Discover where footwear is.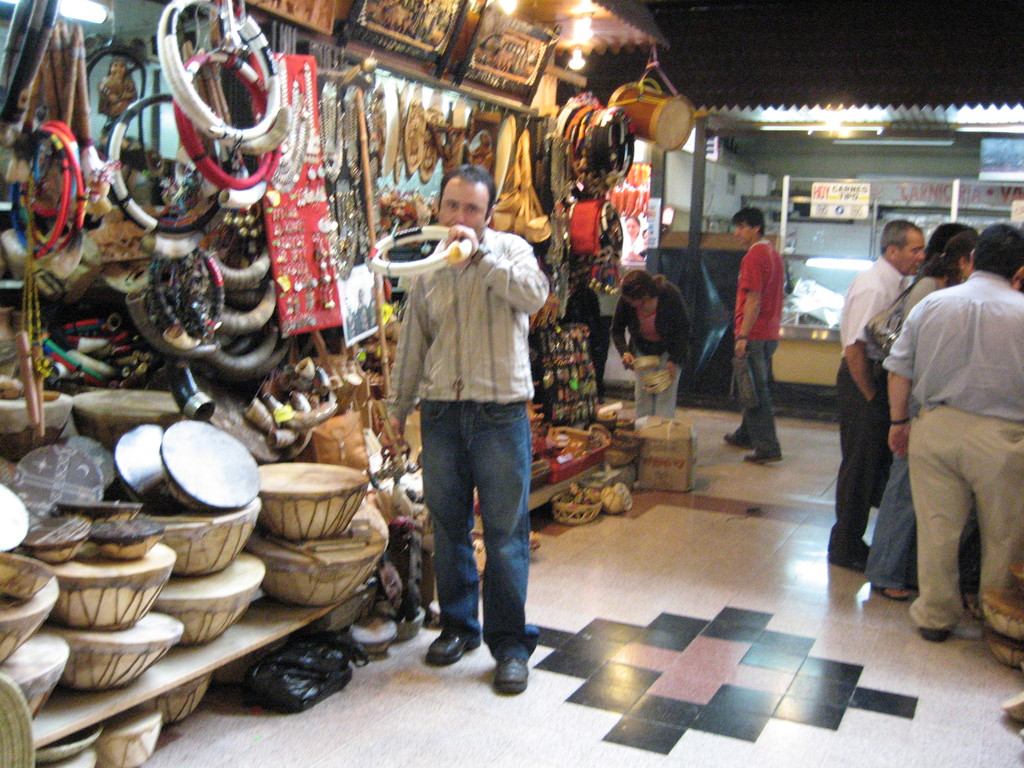
Discovered at [433, 628, 479, 669].
